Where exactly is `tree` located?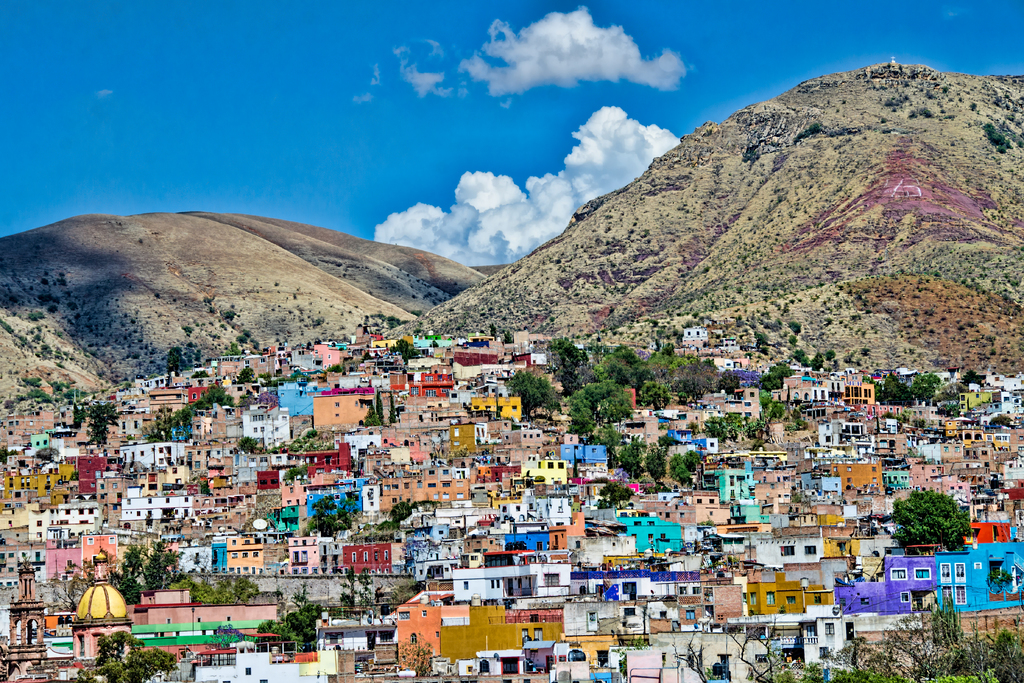
Its bounding box is (595,483,638,512).
